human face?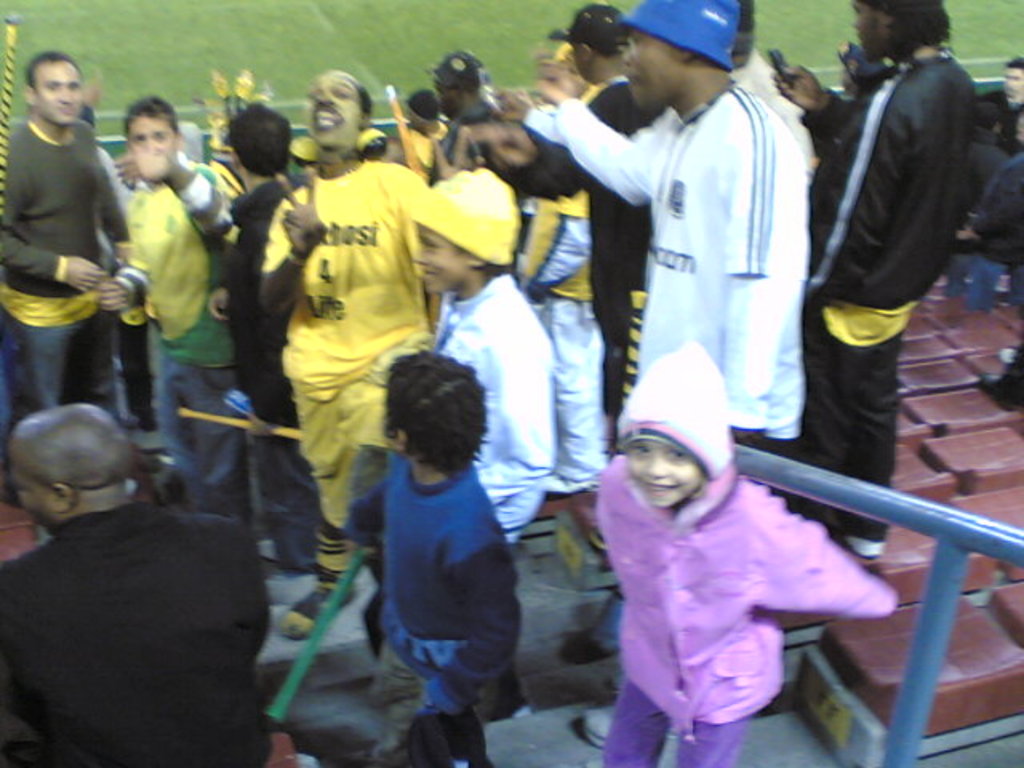
(left=309, top=74, right=363, bottom=146)
